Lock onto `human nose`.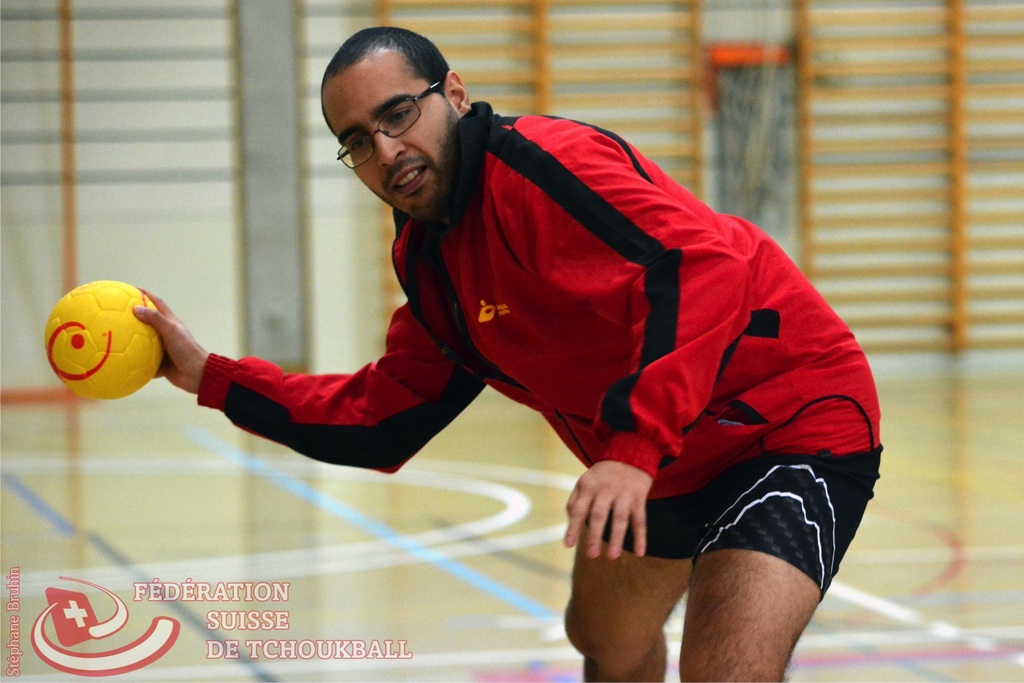
Locked: (x1=372, y1=126, x2=404, y2=165).
